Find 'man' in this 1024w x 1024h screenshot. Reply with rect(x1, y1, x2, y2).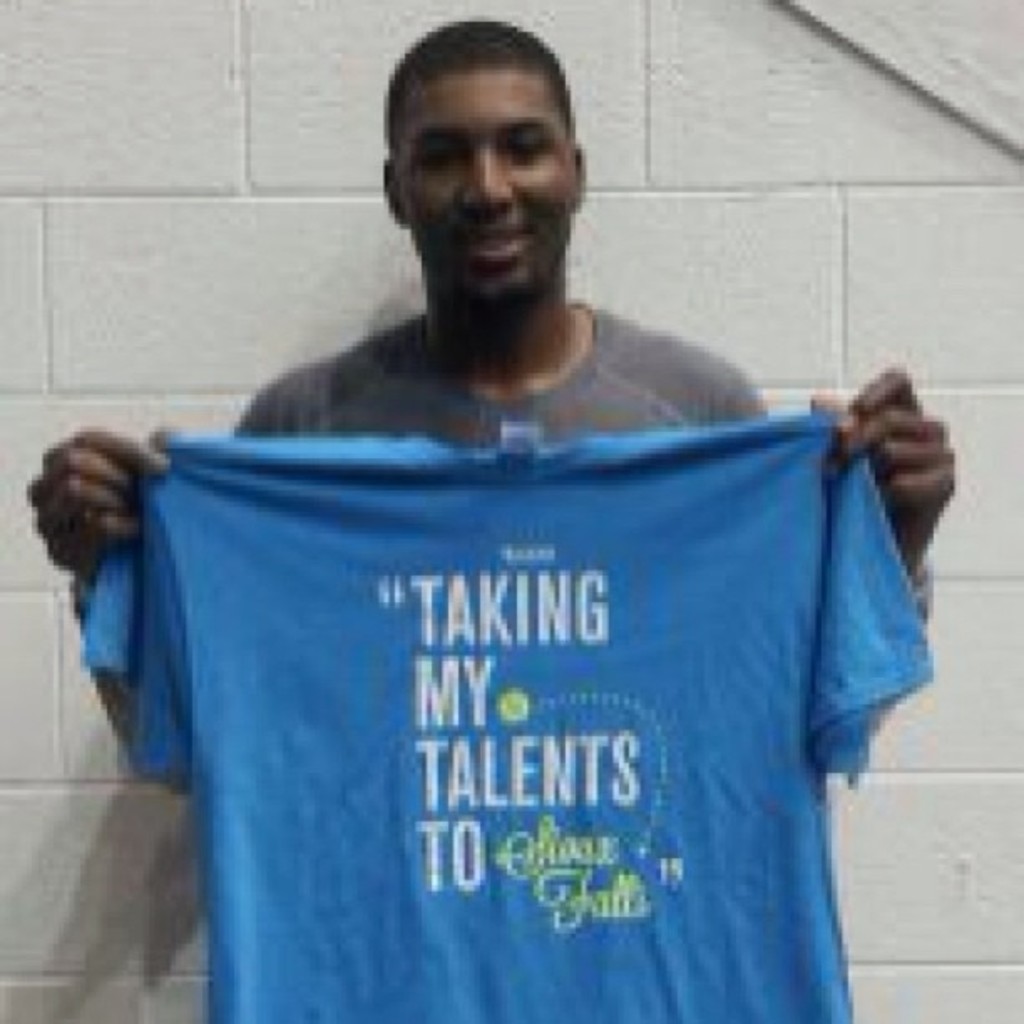
rect(174, 47, 850, 487).
